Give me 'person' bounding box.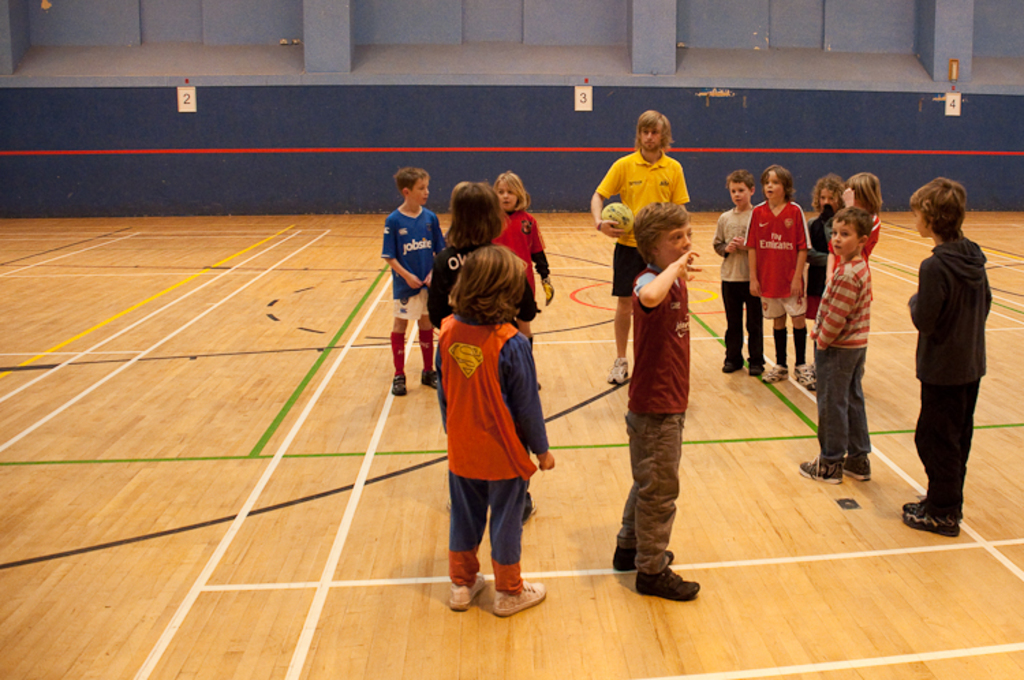
pyautogui.locateOnScreen(707, 171, 759, 373).
